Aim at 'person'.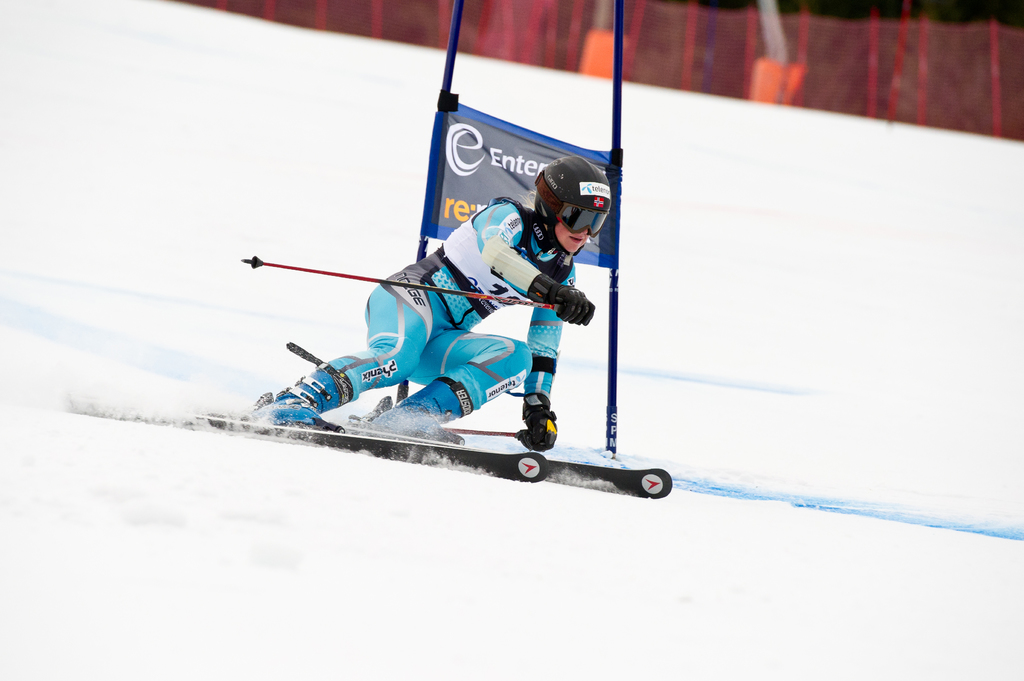
Aimed at box=[275, 145, 617, 493].
